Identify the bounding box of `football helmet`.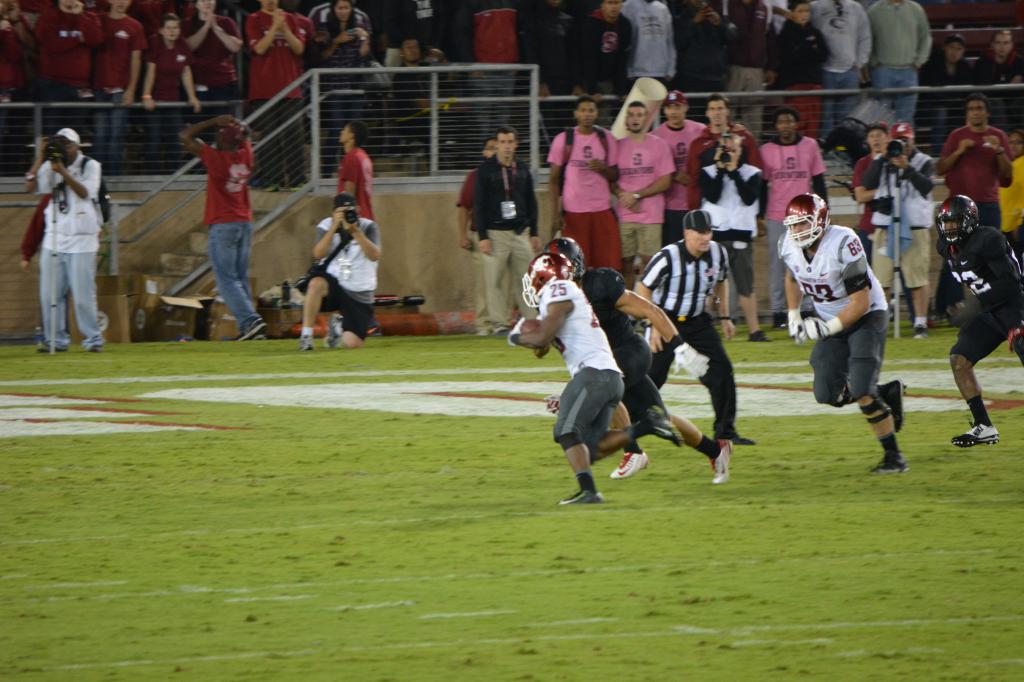
<region>938, 196, 981, 248</region>.
